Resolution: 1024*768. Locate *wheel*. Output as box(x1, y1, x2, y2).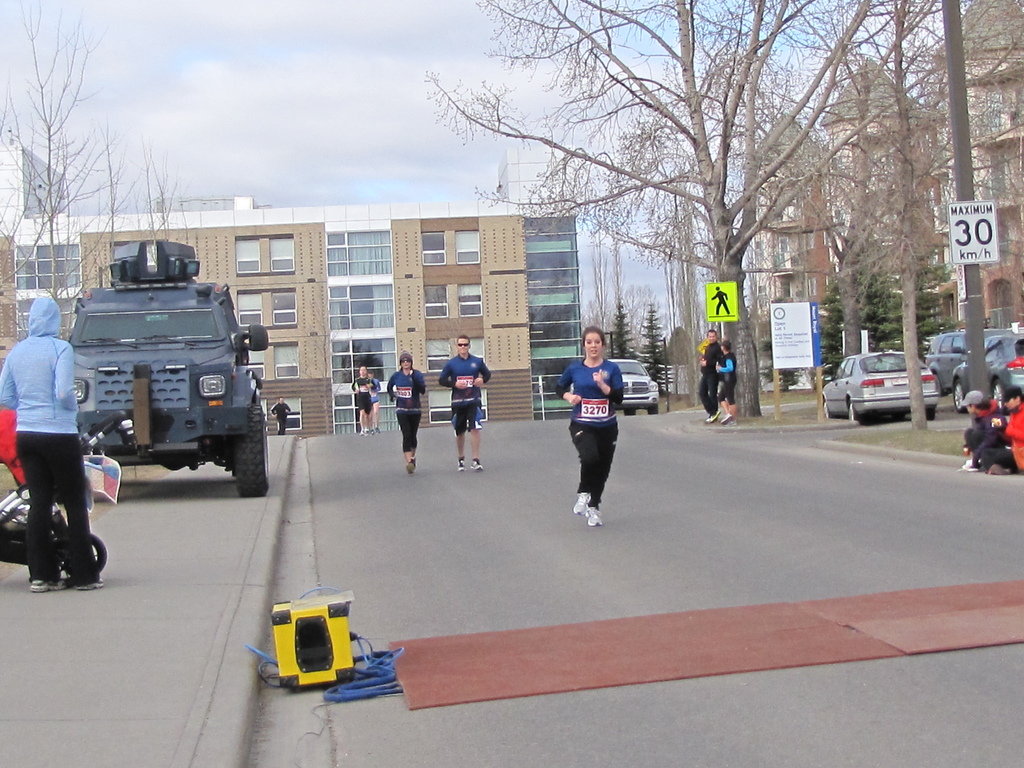
box(58, 535, 106, 579).
